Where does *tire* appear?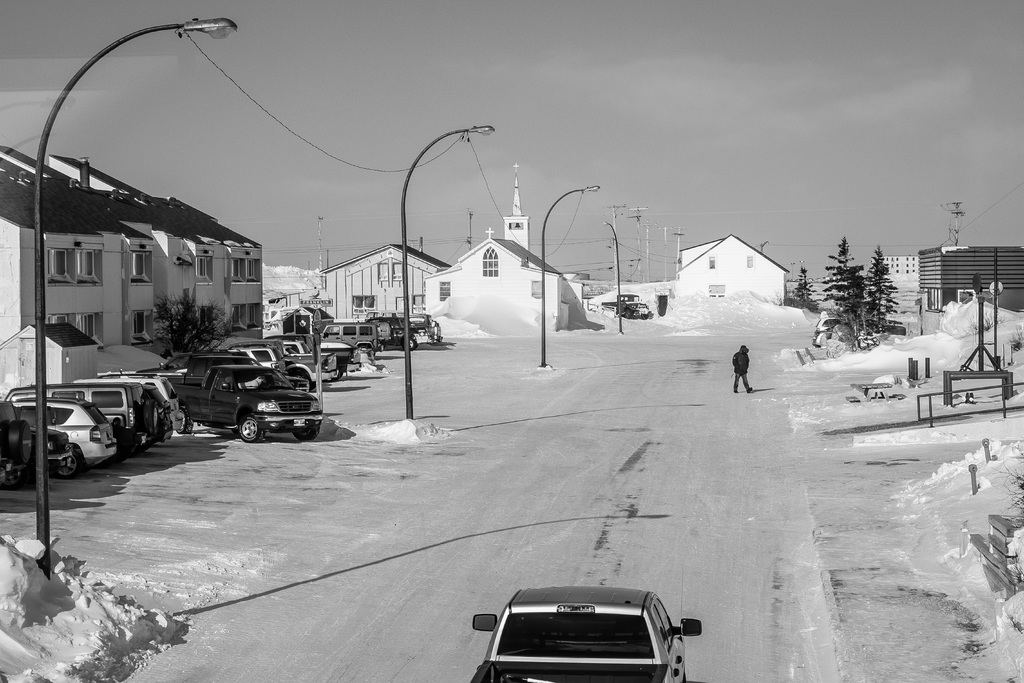
Appears at (x1=625, y1=309, x2=632, y2=319).
